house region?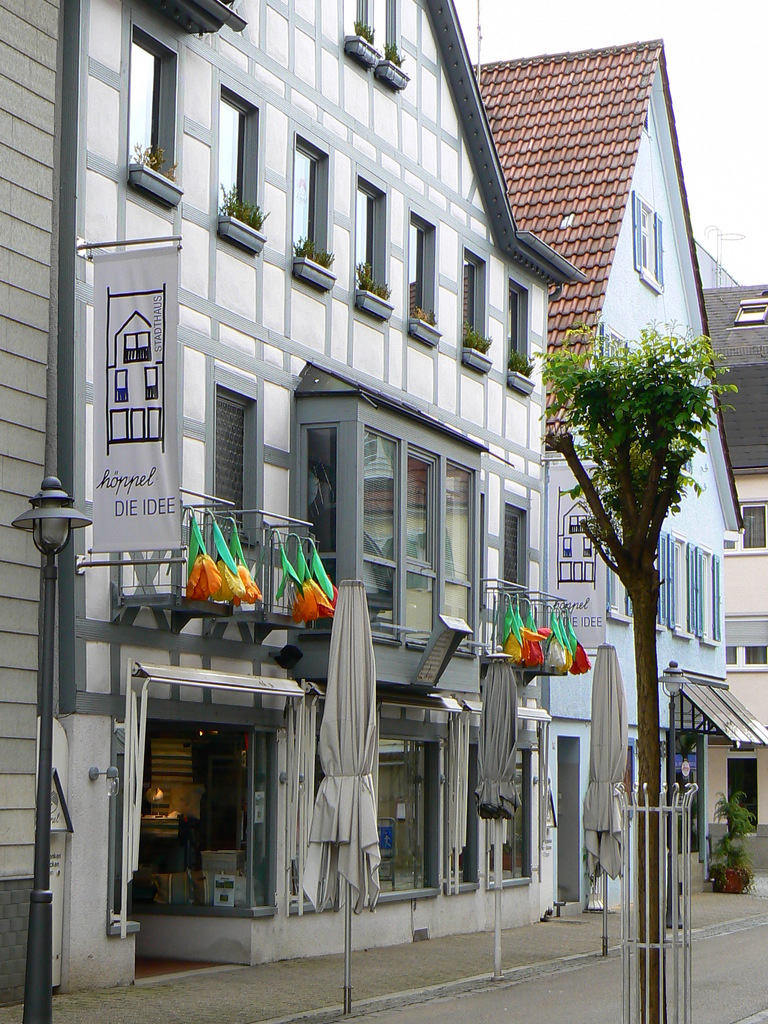
pyautogui.locateOnScreen(481, 19, 767, 869)
